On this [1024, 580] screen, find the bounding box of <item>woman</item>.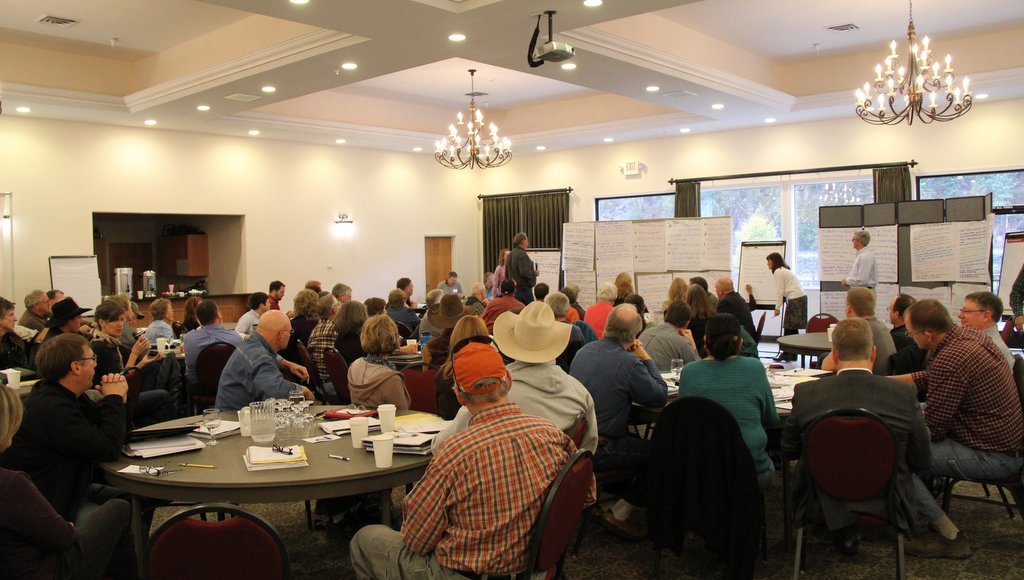
Bounding box: <region>470, 283, 487, 300</region>.
